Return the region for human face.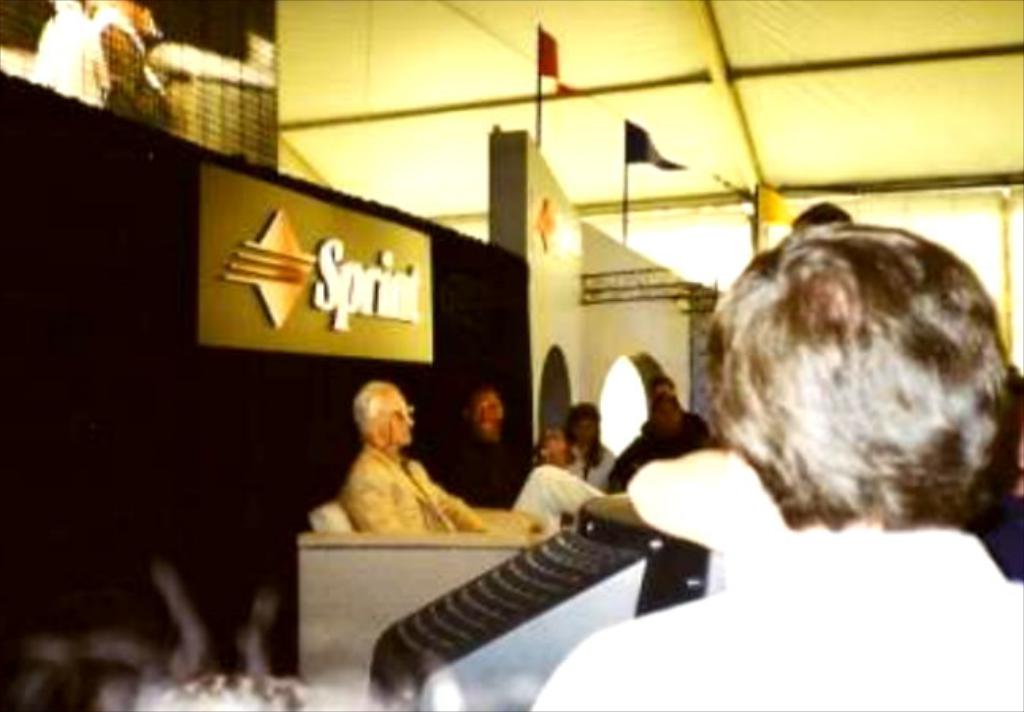
locate(650, 396, 688, 428).
